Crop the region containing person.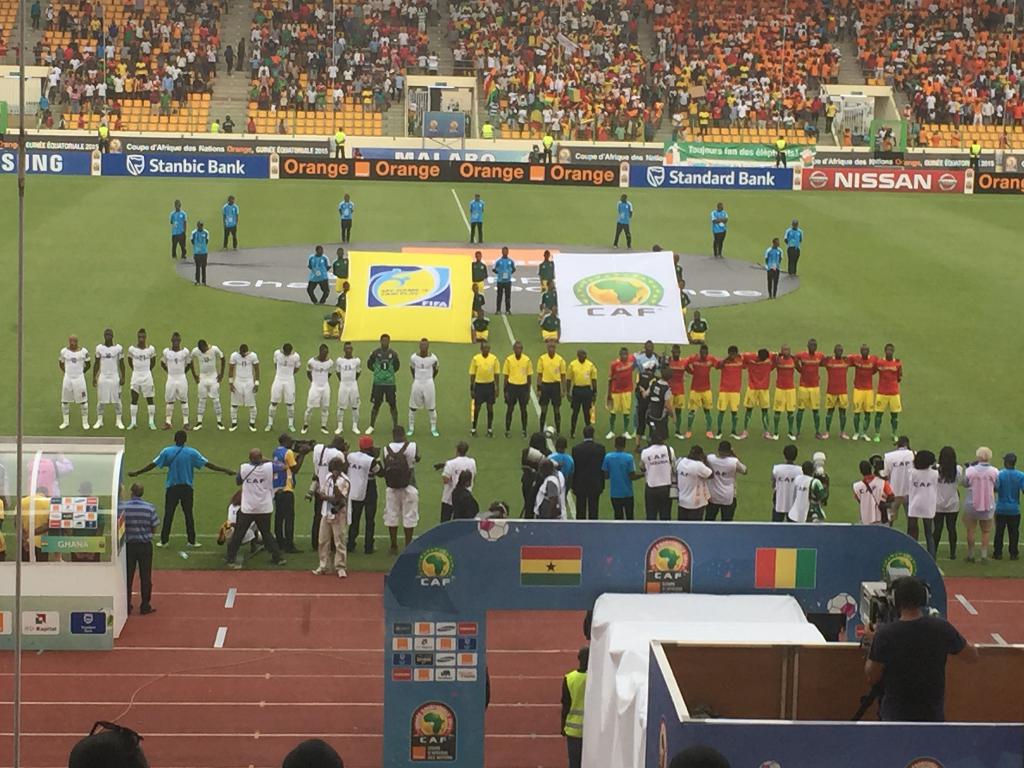
Crop region: bbox(227, 345, 260, 431).
